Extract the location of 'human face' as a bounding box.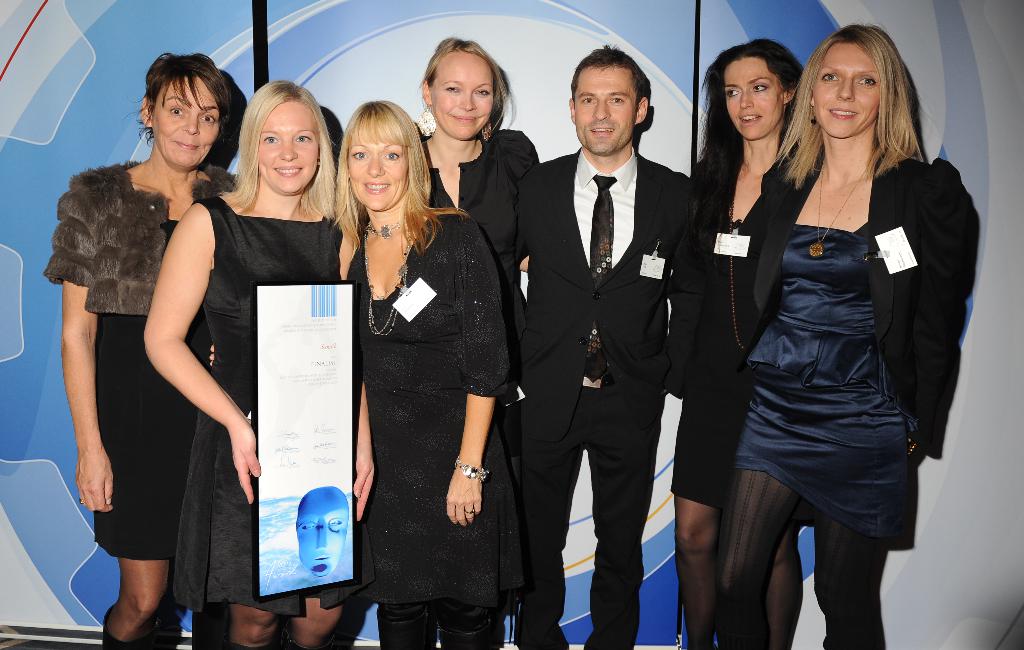
detection(430, 49, 493, 141).
